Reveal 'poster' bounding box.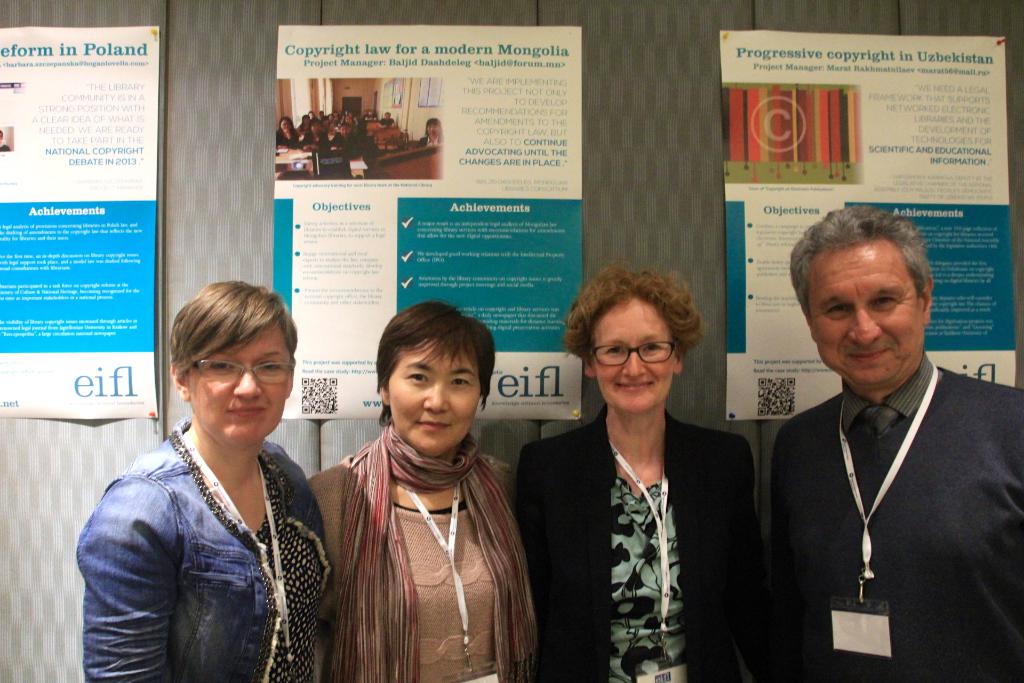
Revealed: [left=275, top=26, right=582, bottom=419].
